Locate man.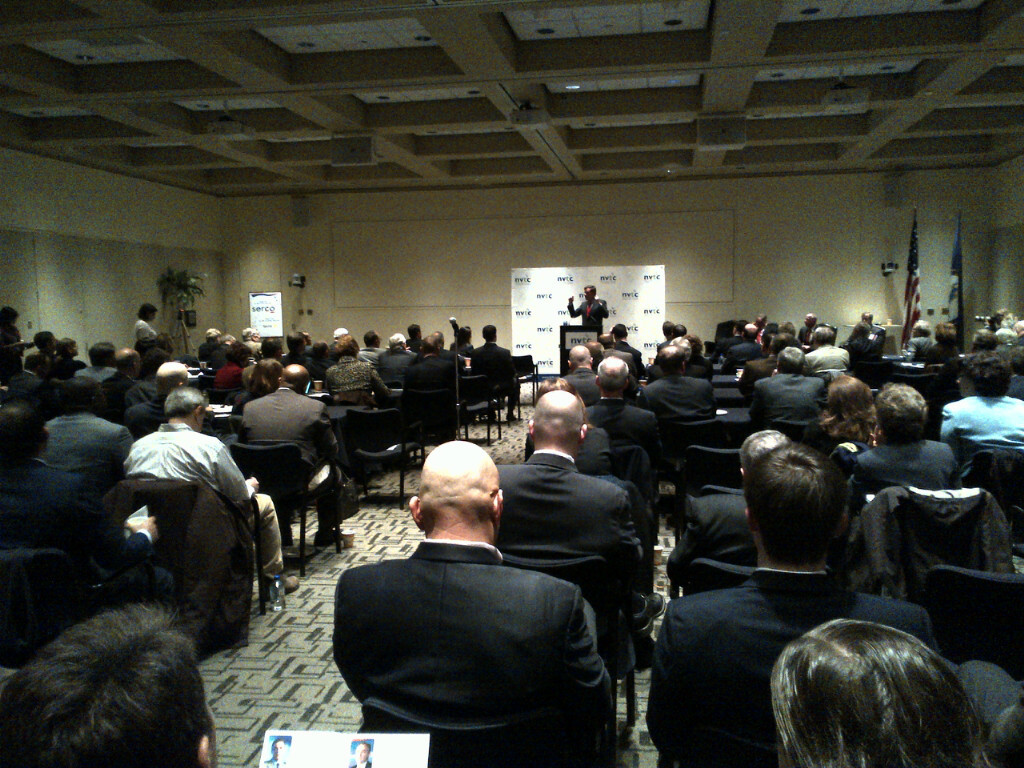
Bounding box: detection(0, 400, 166, 599).
